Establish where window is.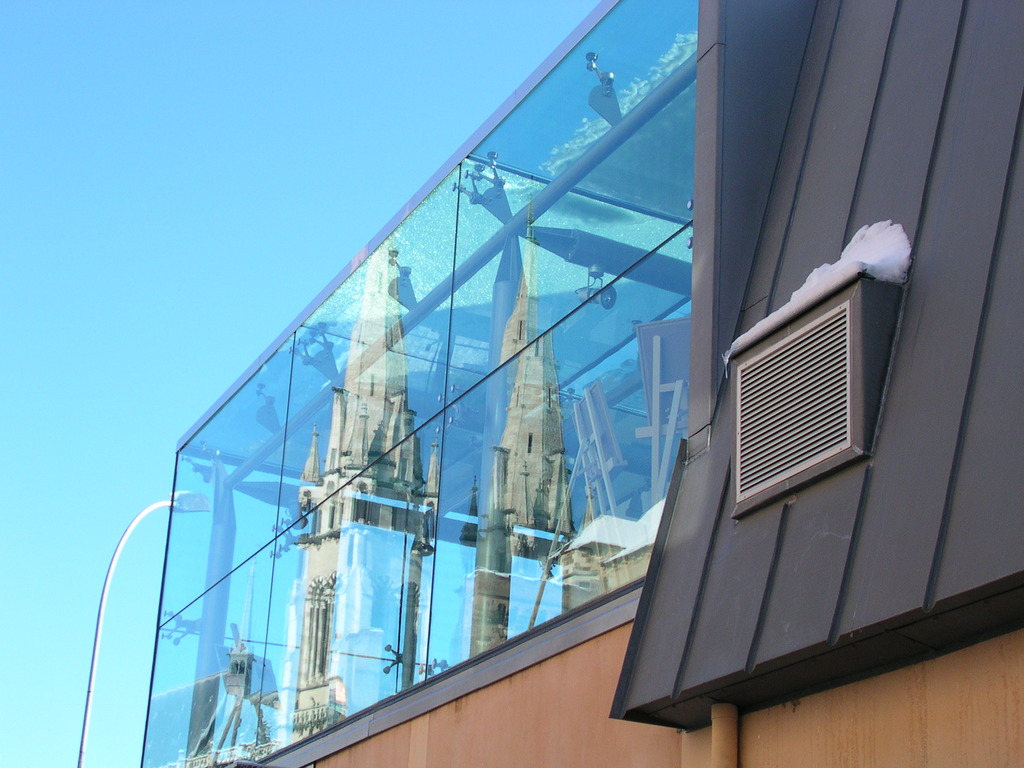
Established at left=146, top=2, right=698, bottom=767.
